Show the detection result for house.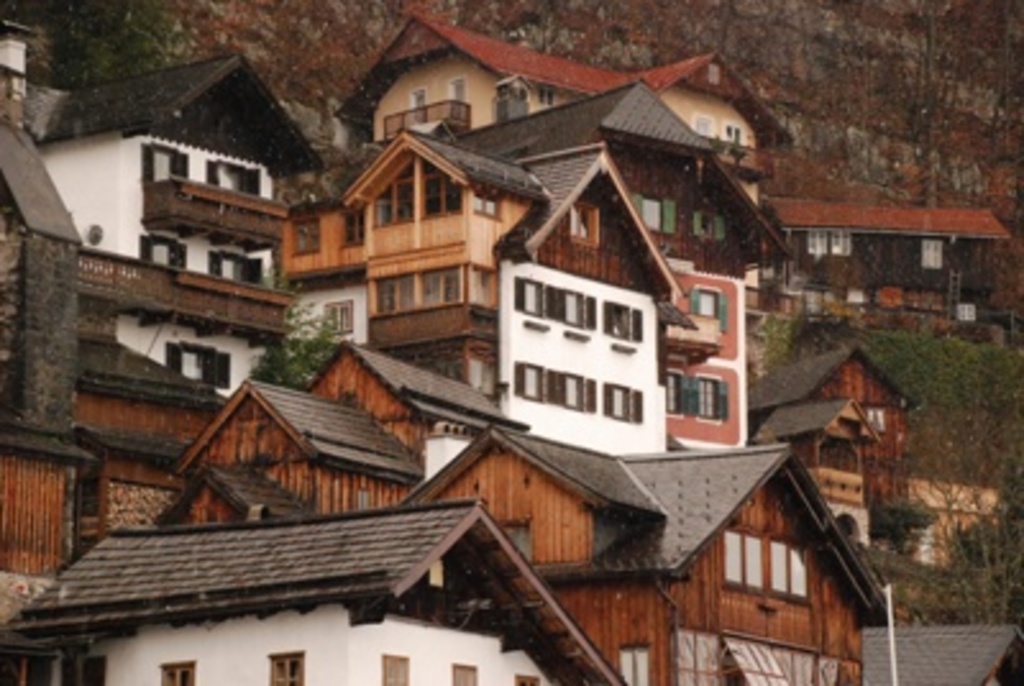
locate(297, 340, 527, 466).
